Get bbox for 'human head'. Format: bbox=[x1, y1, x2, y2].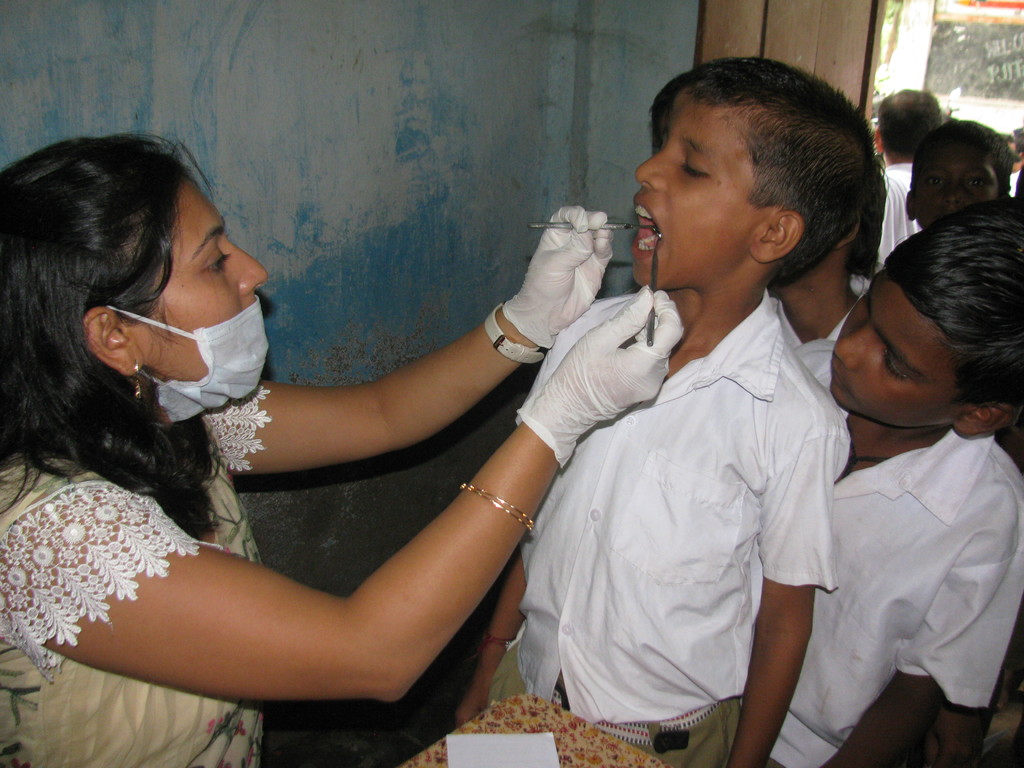
bbox=[18, 138, 268, 460].
